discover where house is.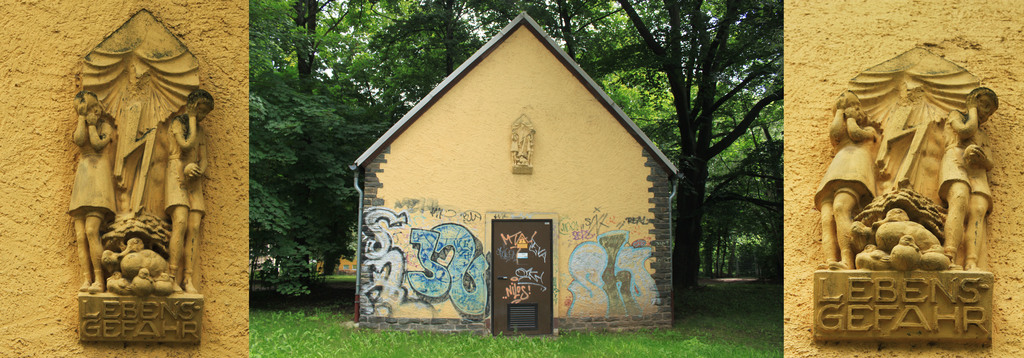
Discovered at <box>350,11,688,334</box>.
